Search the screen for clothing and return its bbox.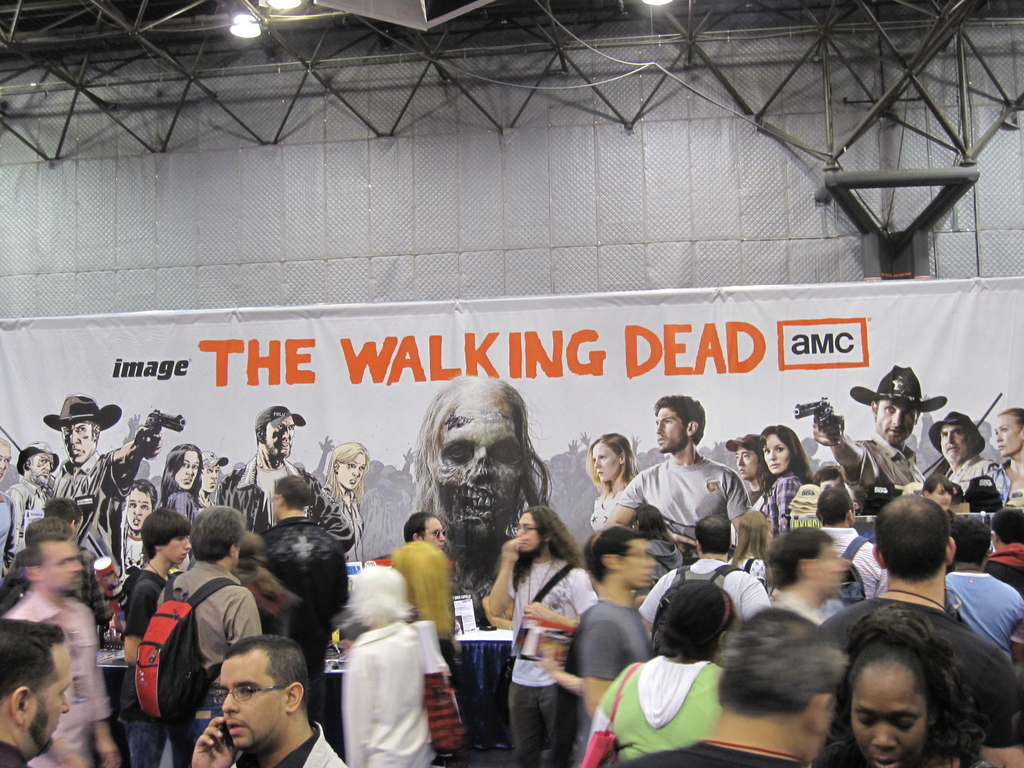
Found: x1=263, y1=511, x2=349, y2=701.
